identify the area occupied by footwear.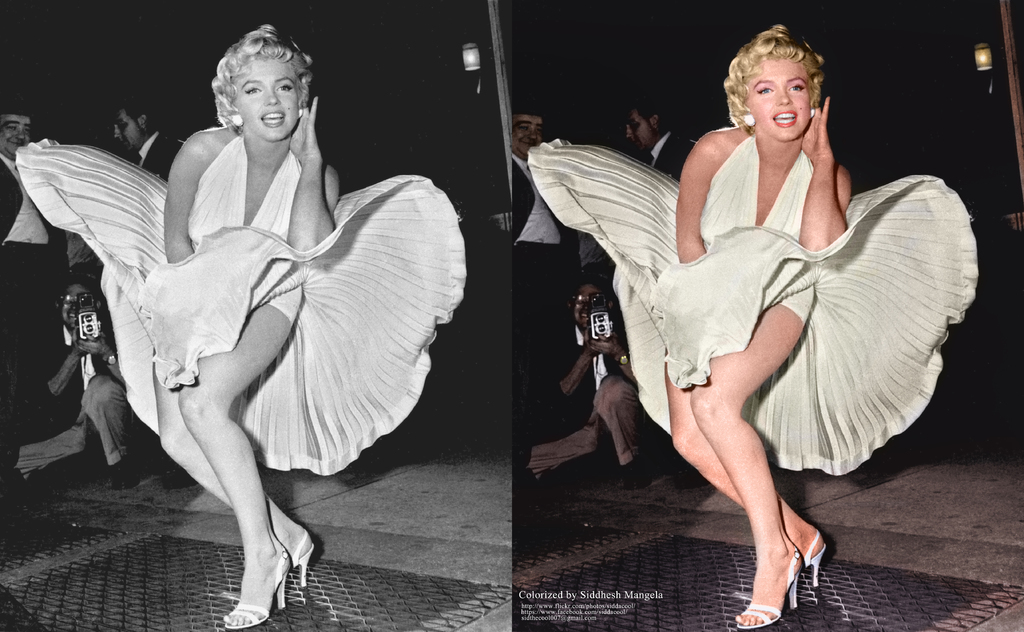
Area: (805, 534, 822, 593).
